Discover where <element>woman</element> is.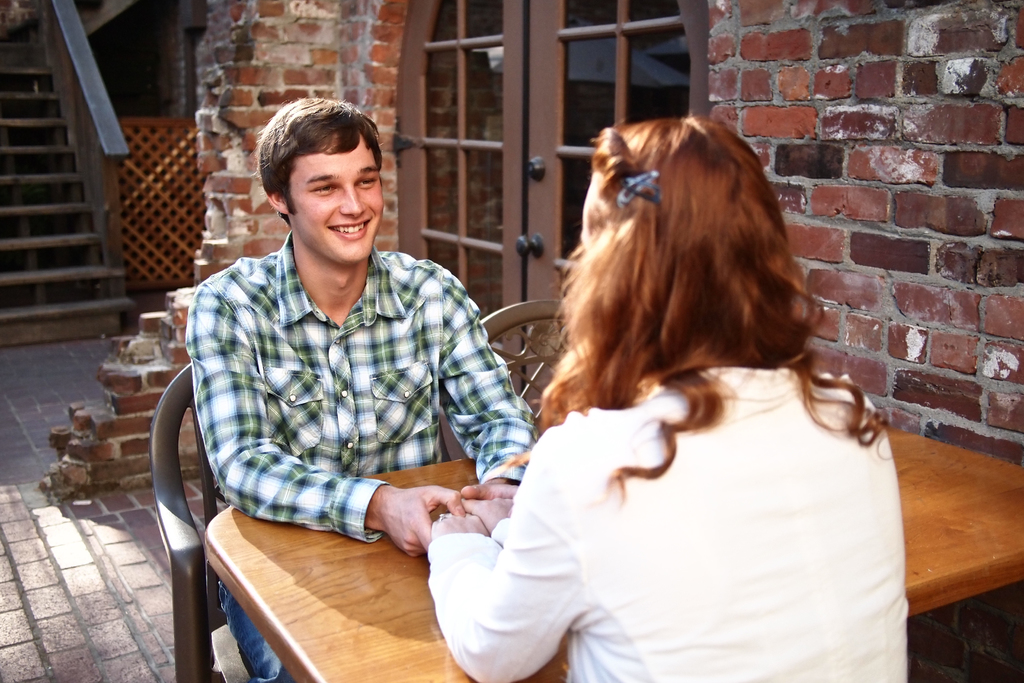
Discovered at 419/111/909/682.
